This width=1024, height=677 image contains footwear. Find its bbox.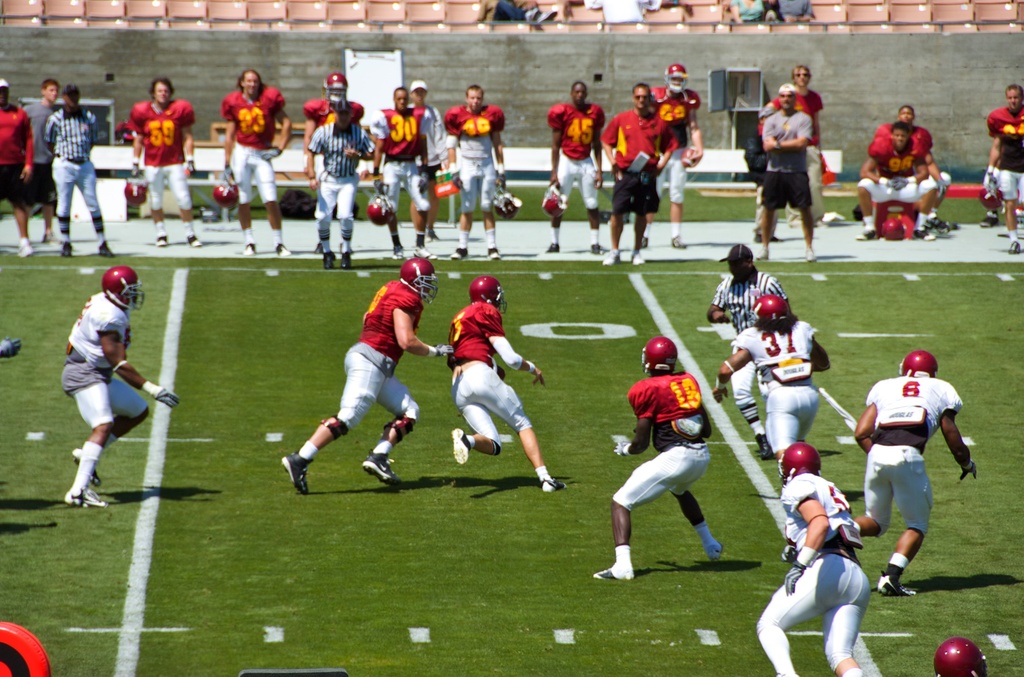
left=636, top=234, right=647, bottom=246.
